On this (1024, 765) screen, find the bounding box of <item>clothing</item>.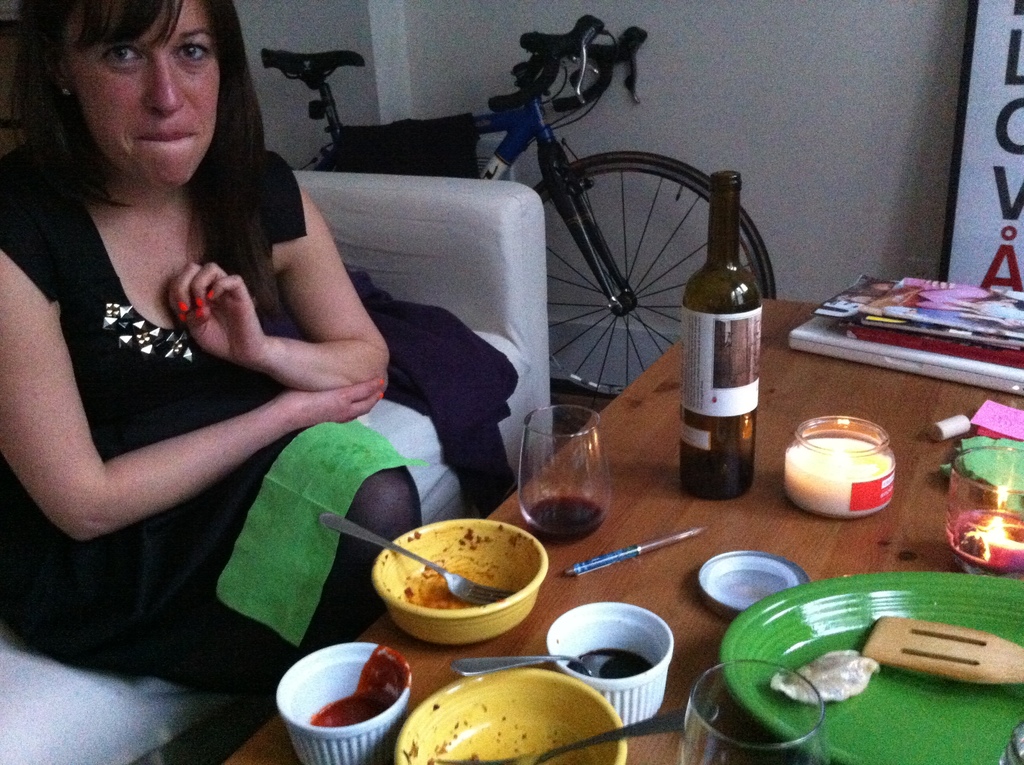
Bounding box: select_region(0, 161, 431, 716).
